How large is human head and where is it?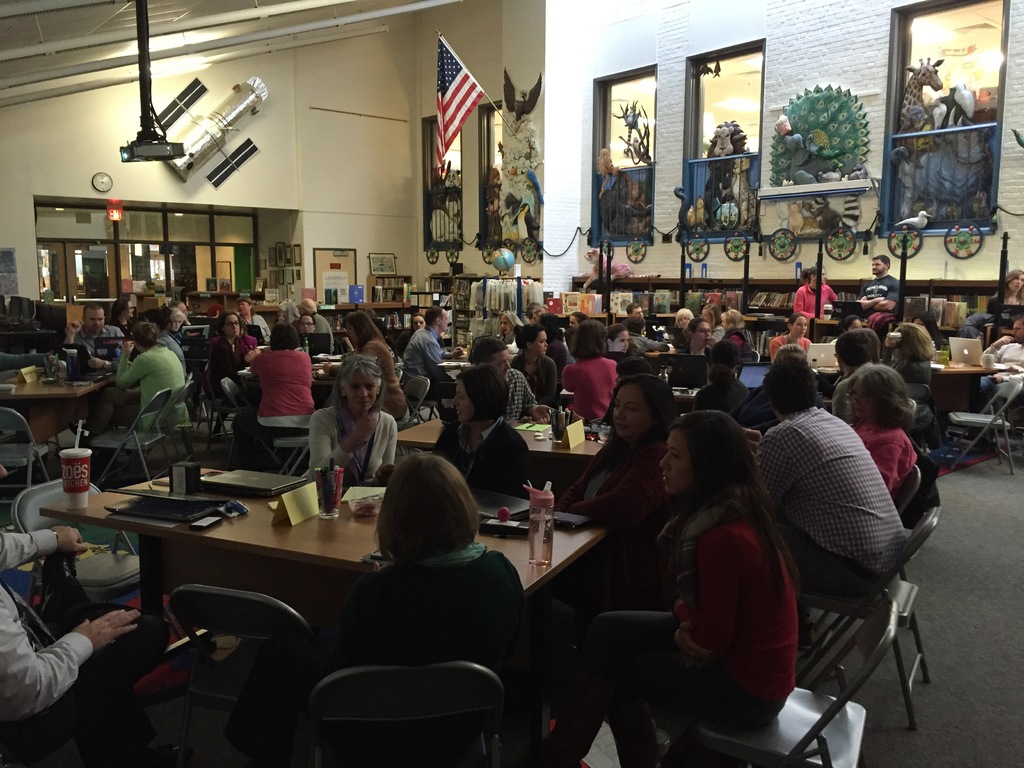
Bounding box: bbox=[788, 311, 809, 339].
